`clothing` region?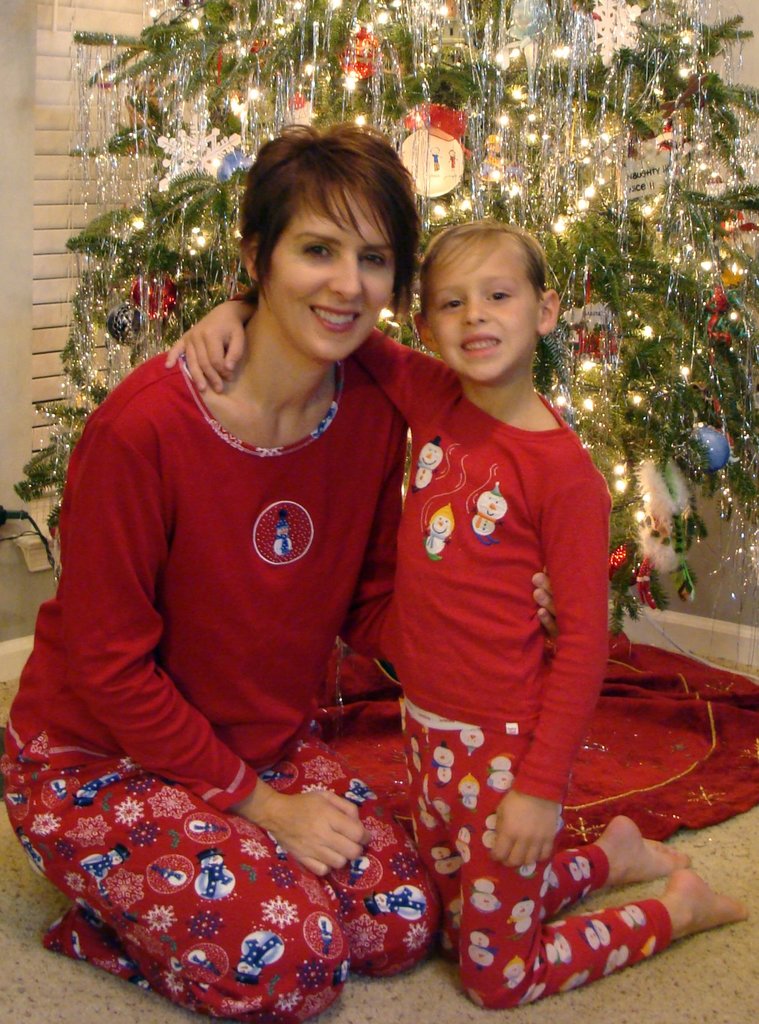
244/290/680/1011
